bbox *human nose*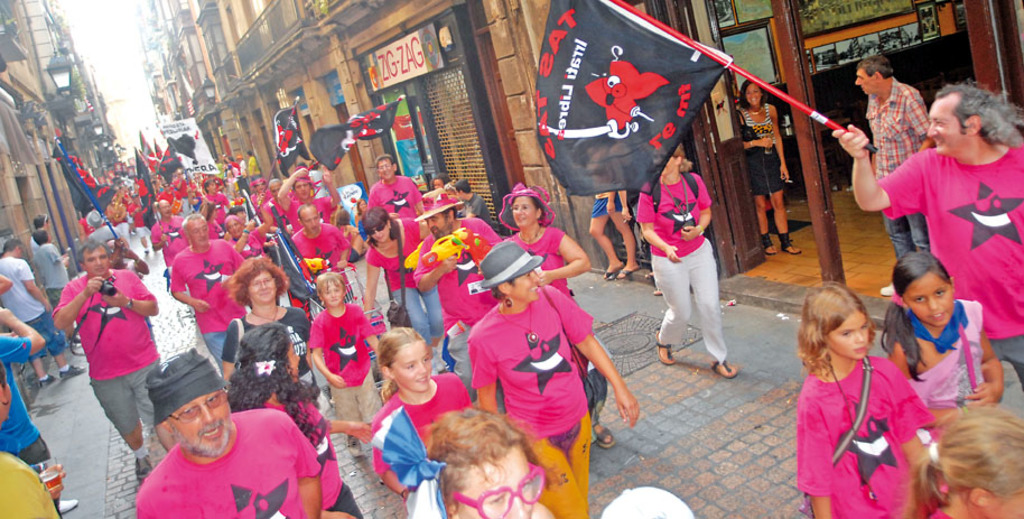
512,497,525,518
